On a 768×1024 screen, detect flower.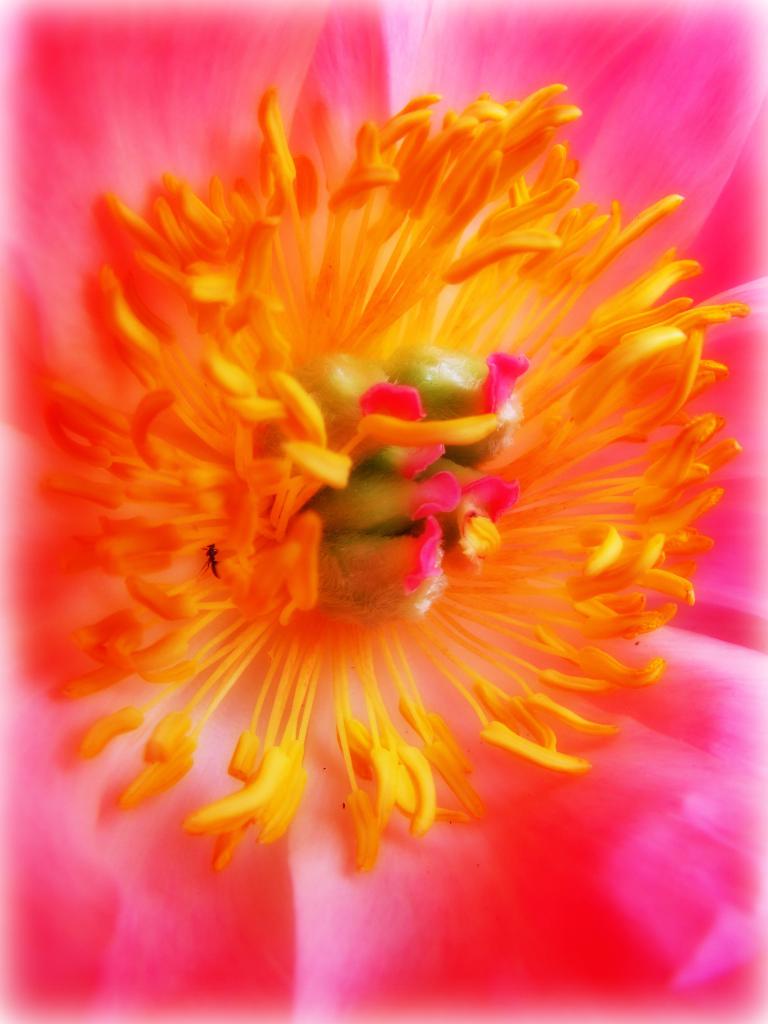
region(20, 66, 714, 922).
